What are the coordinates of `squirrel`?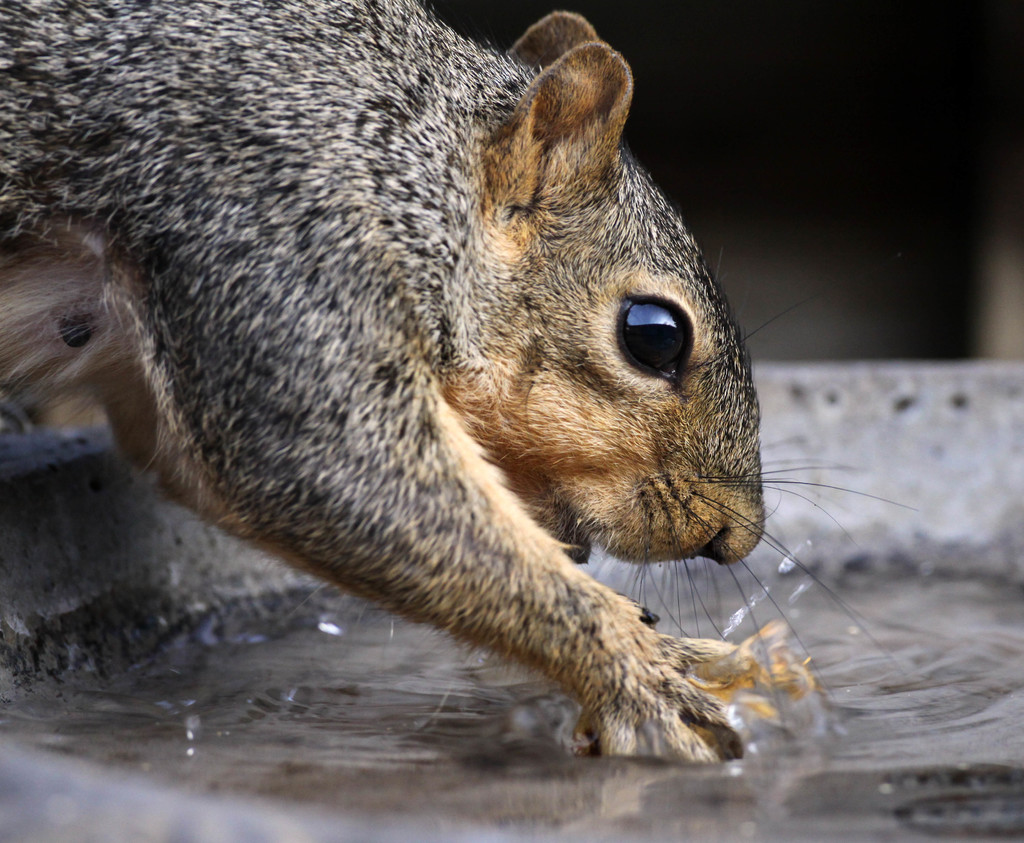
<region>0, 0, 937, 767</region>.
